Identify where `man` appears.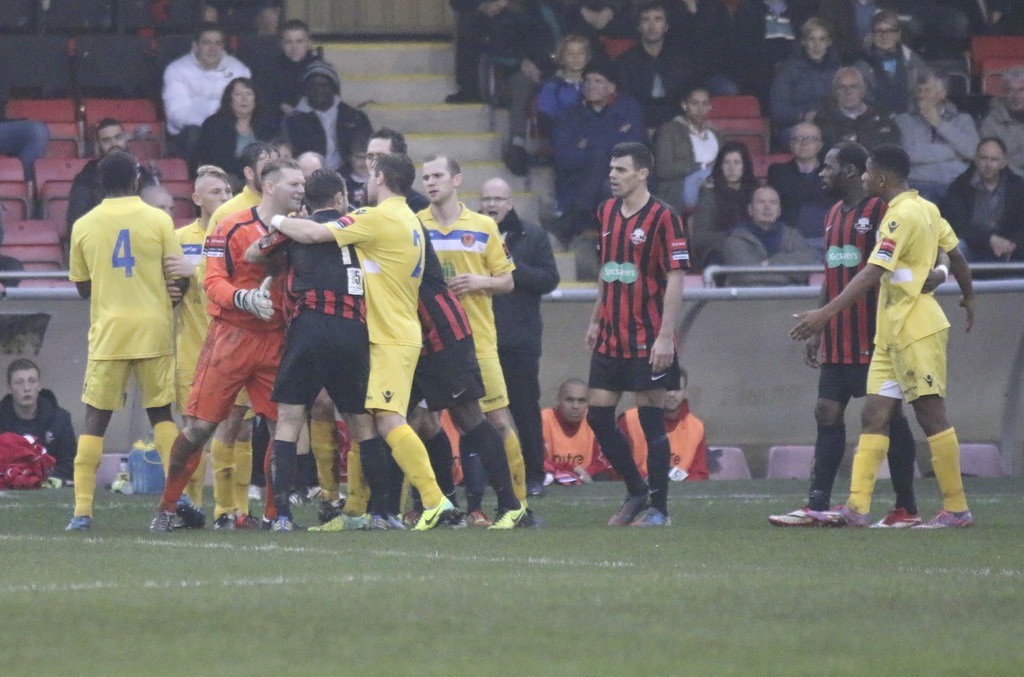
Appears at bbox=(161, 23, 252, 159).
